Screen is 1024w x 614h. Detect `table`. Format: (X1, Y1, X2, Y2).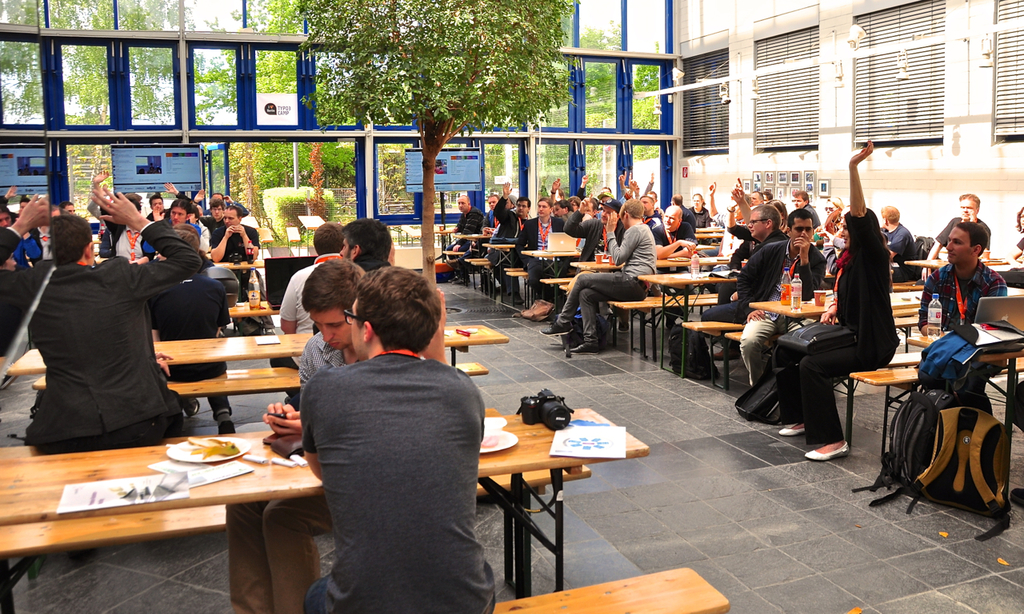
(0, 409, 649, 613).
